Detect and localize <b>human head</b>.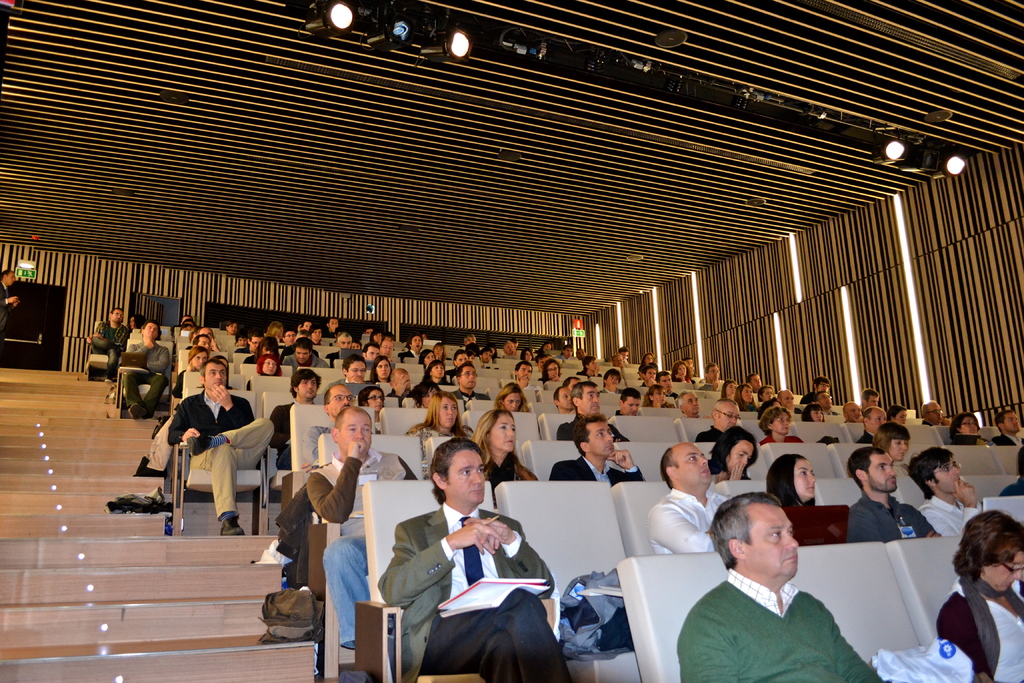
Localized at (x1=569, y1=415, x2=618, y2=461).
